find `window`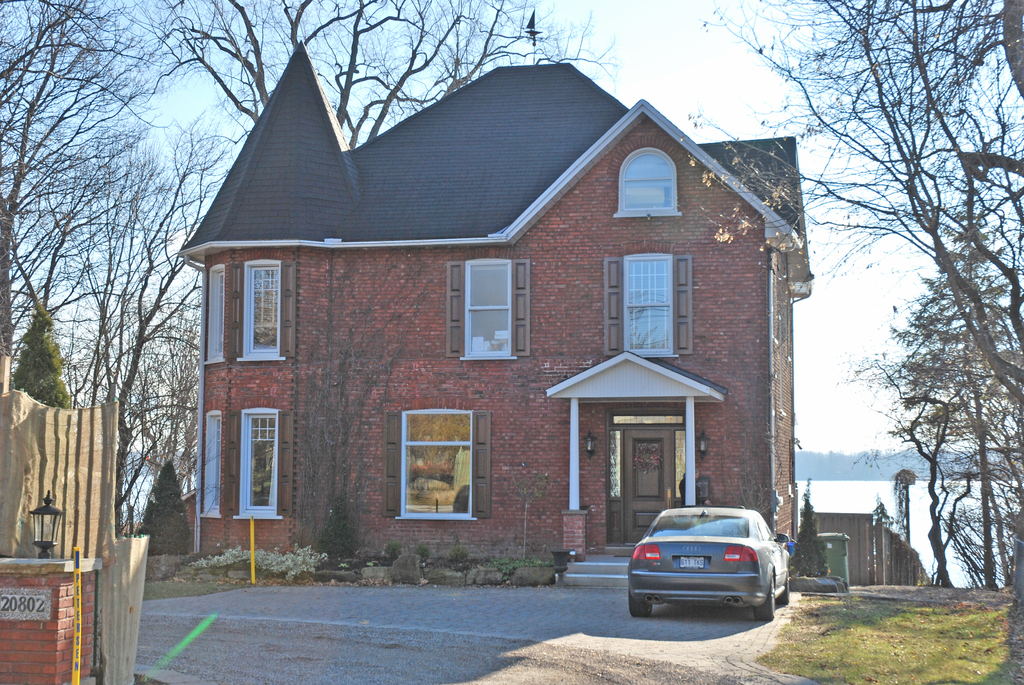
198, 405, 225, 521
